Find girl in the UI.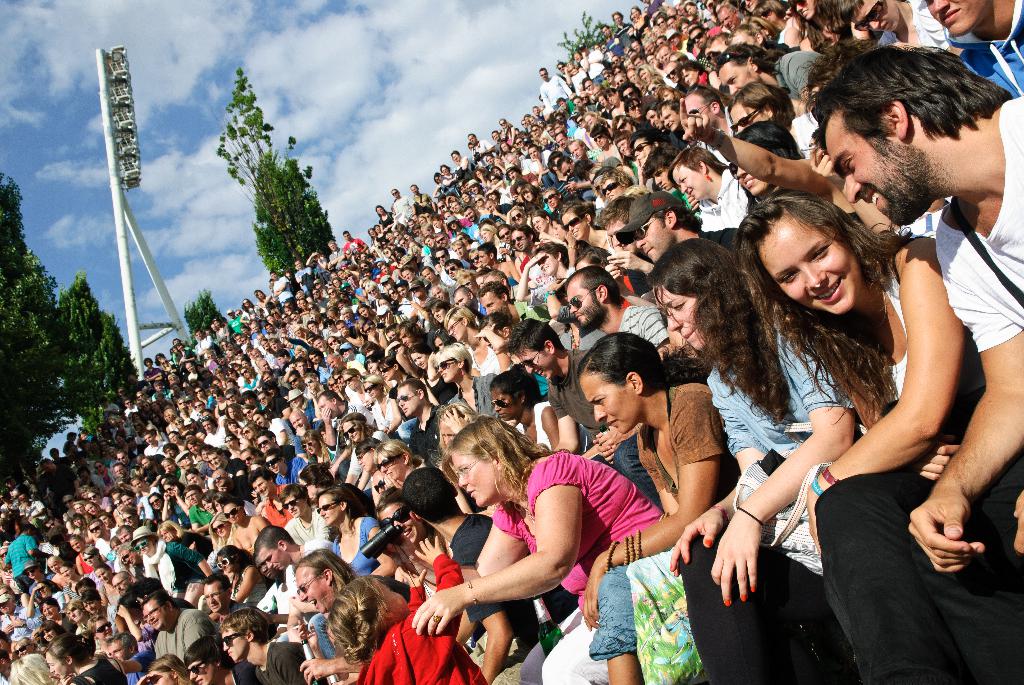
UI element at <box>406,344,465,404</box>.
